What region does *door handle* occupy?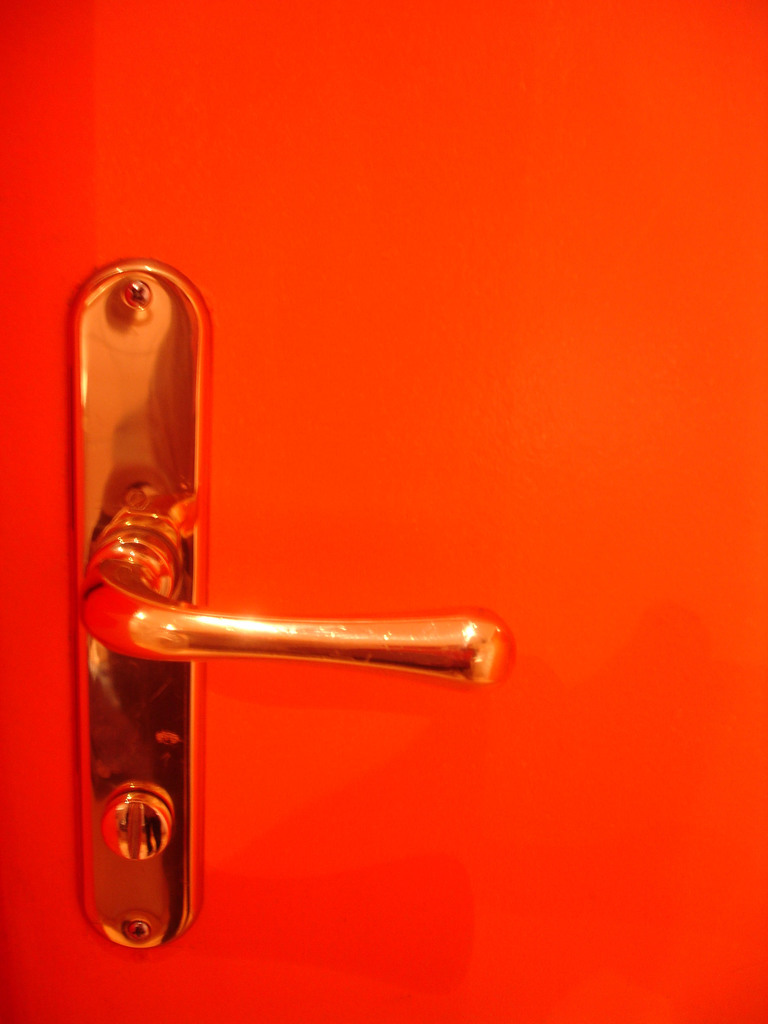
bbox(68, 253, 500, 953).
